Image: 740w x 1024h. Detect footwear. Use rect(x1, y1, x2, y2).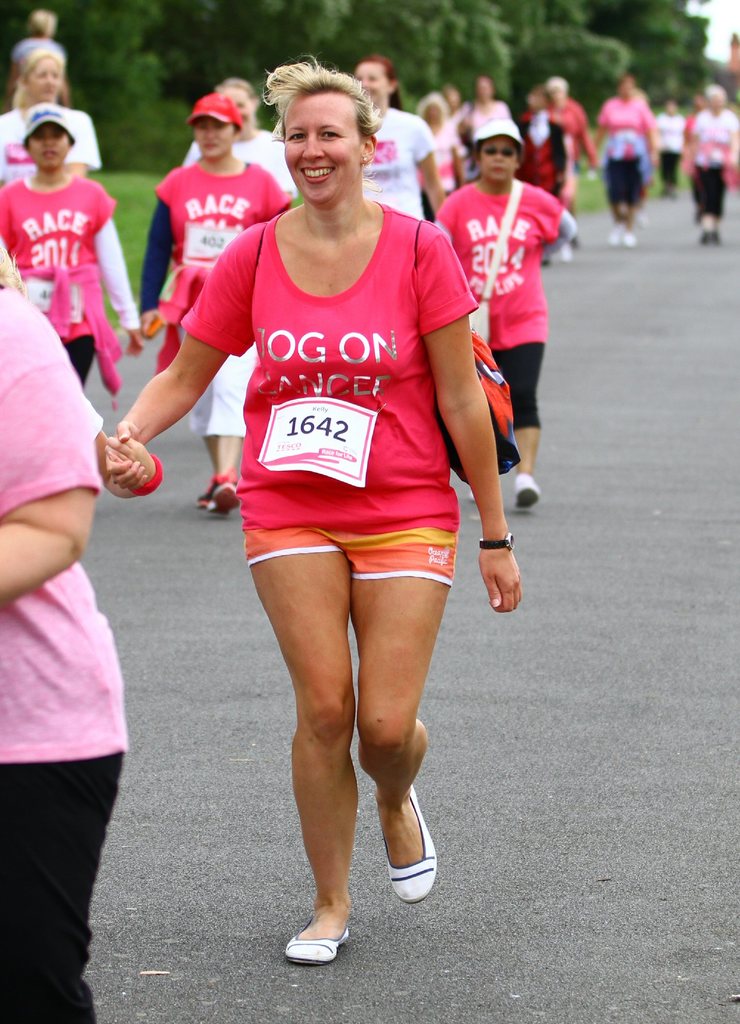
rect(384, 781, 451, 904).
